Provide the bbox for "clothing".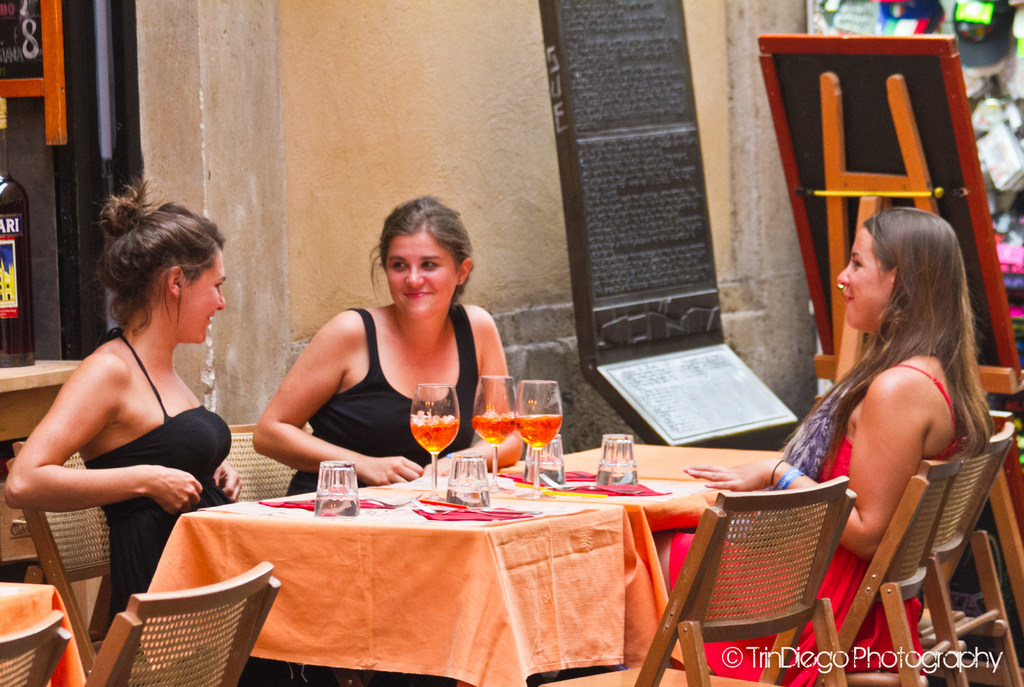
crop(287, 305, 549, 686).
